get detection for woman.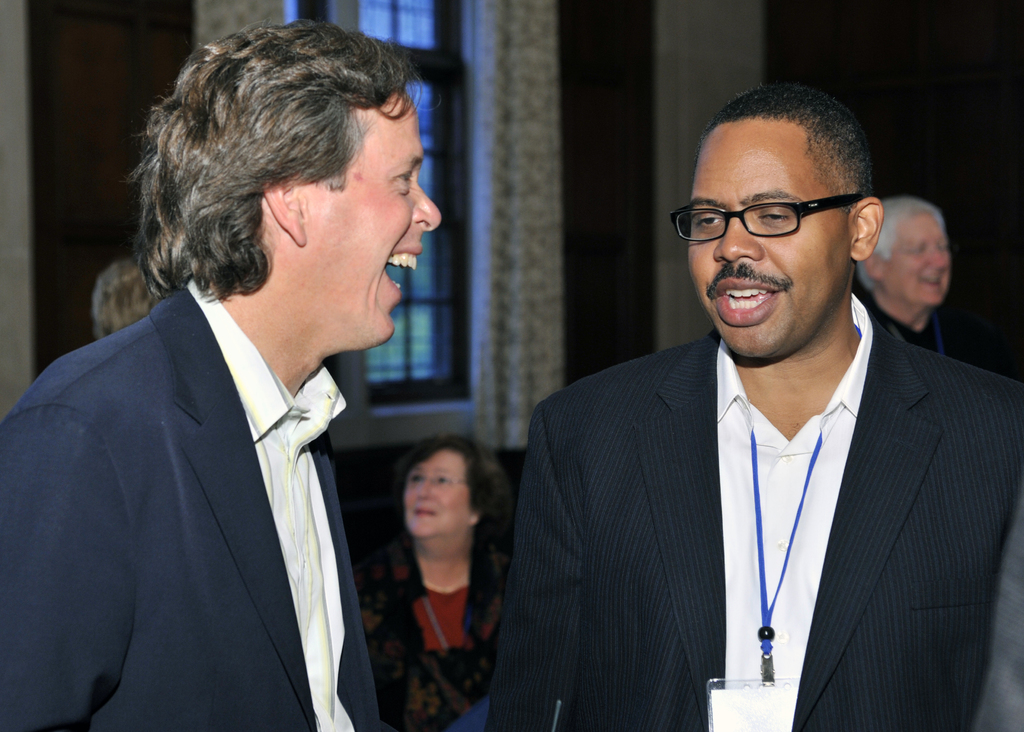
Detection: bbox(352, 426, 531, 731).
